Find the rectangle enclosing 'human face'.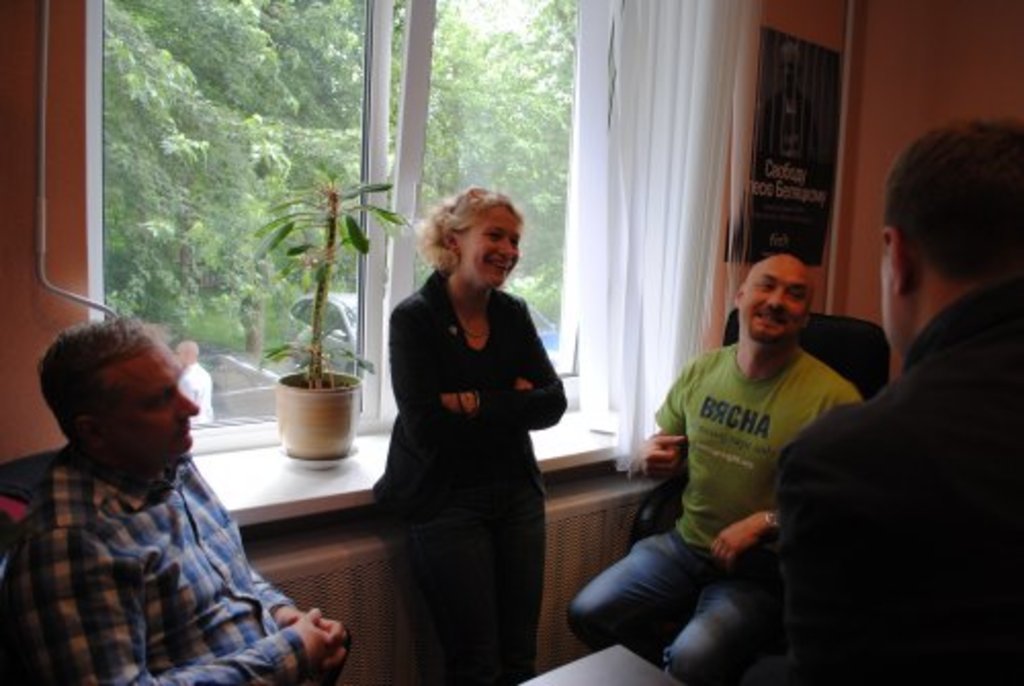
90:338:201:469.
